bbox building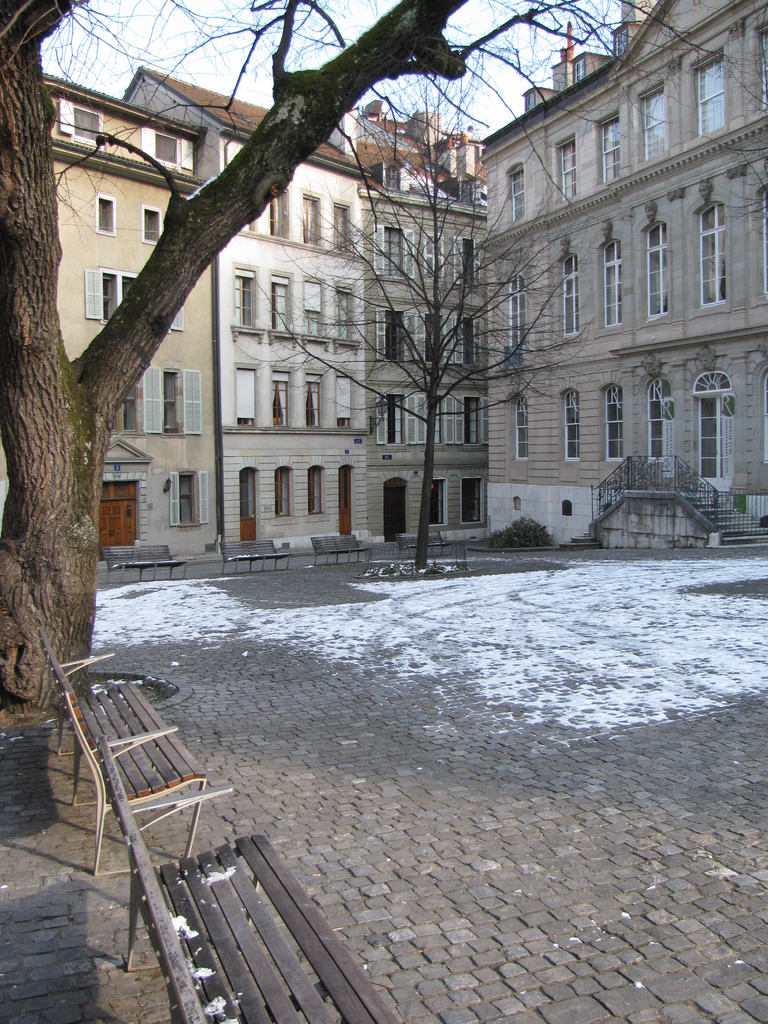
Rect(348, 102, 485, 547)
